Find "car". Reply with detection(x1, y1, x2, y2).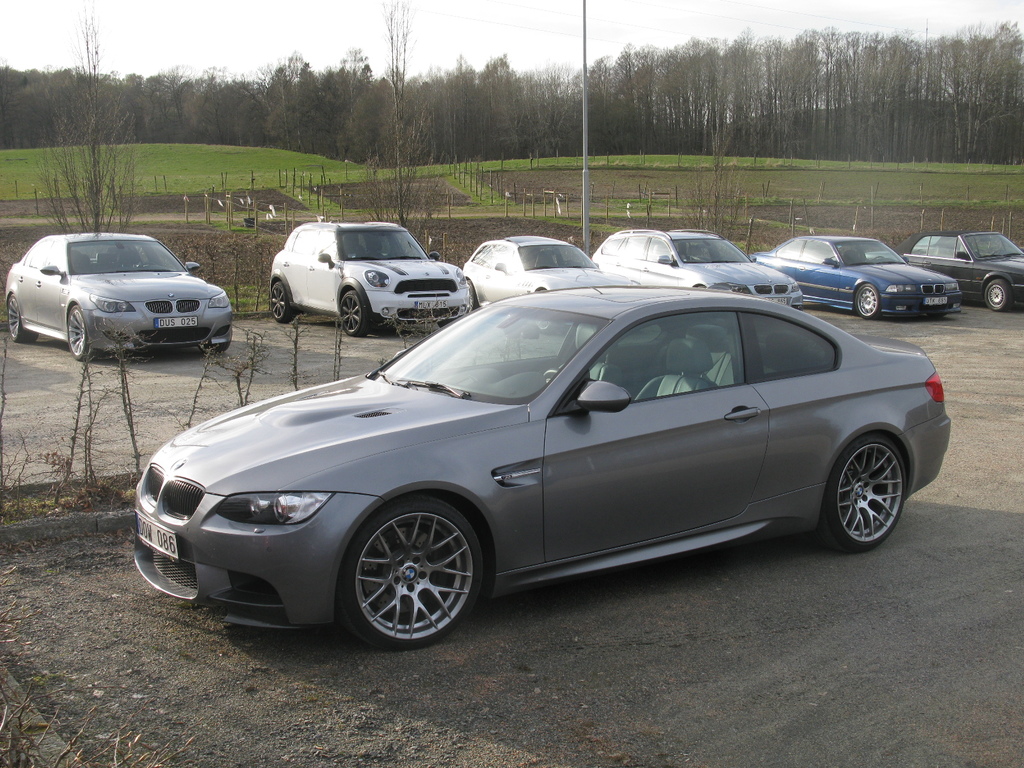
detection(893, 229, 1023, 317).
